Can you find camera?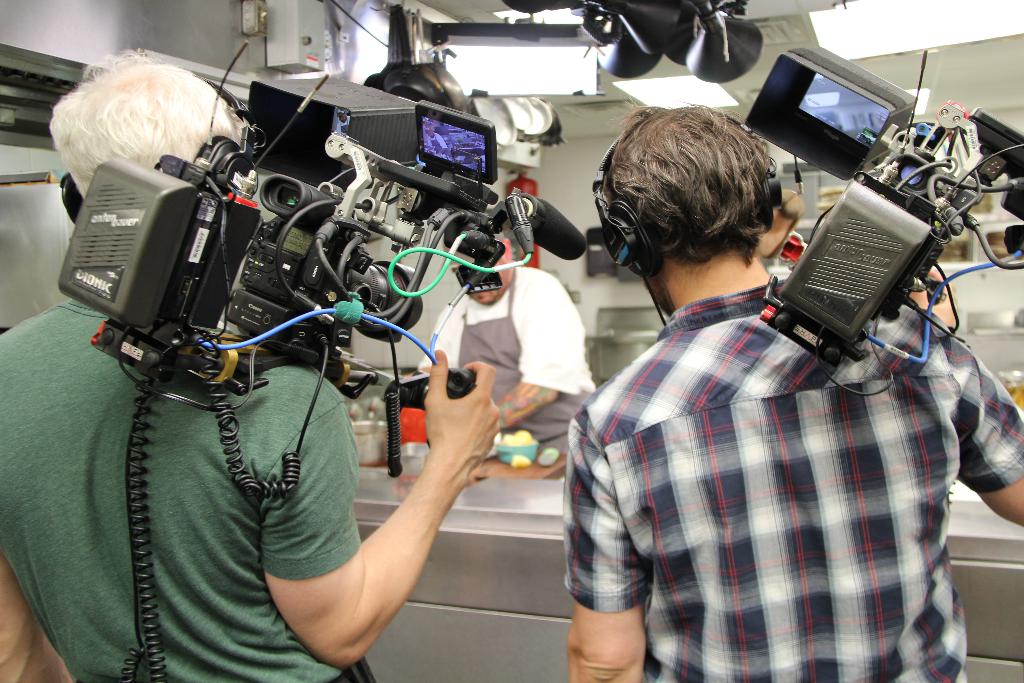
Yes, bounding box: pyautogui.locateOnScreen(740, 42, 1023, 402).
